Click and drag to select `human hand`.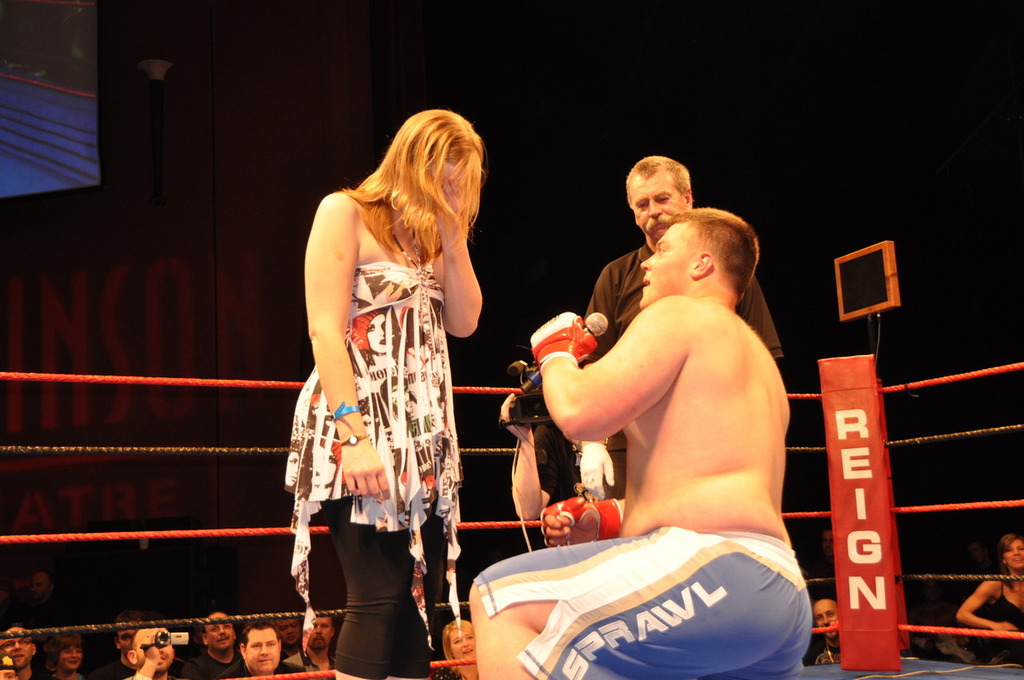
Selection: crop(433, 176, 469, 245).
